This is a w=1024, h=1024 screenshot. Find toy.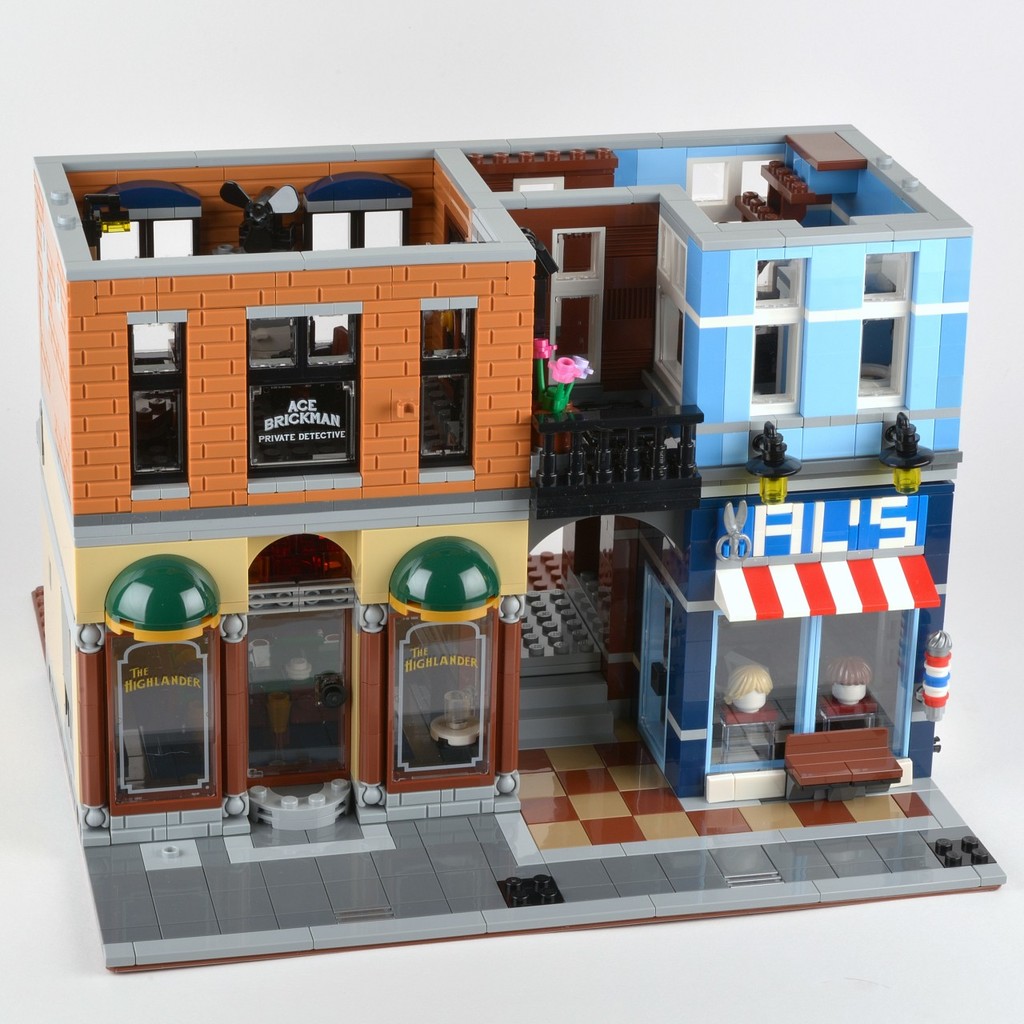
Bounding box: <bbox>30, 118, 1012, 972</bbox>.
